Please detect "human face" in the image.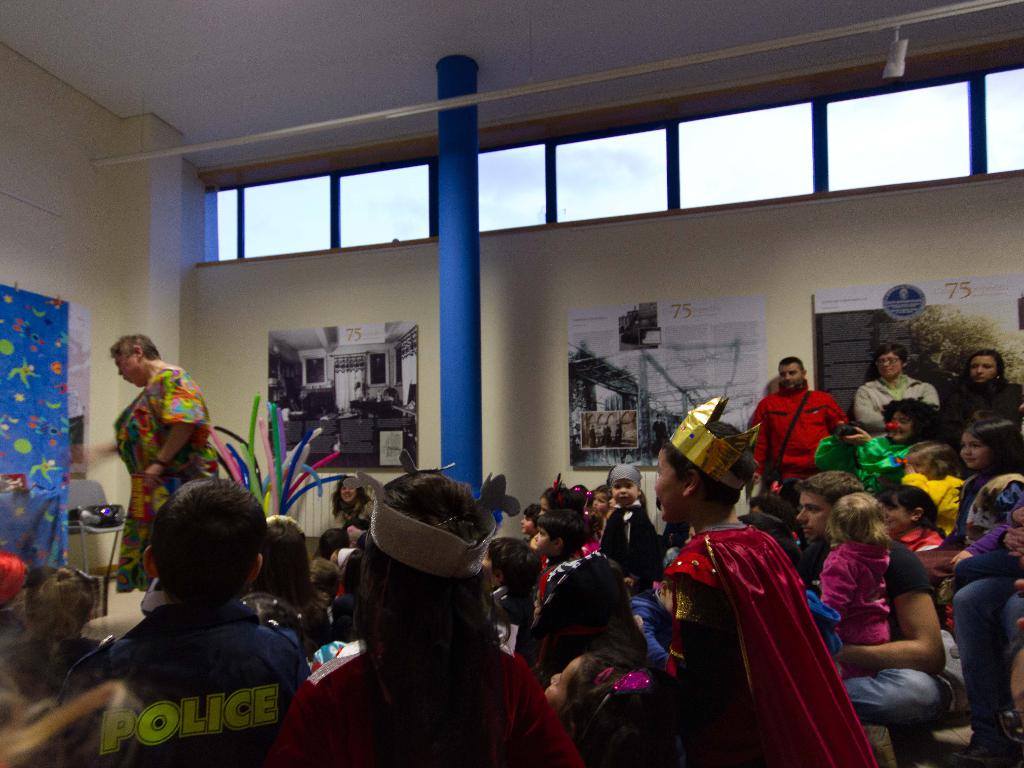
x1=118 y1=352 x2=138 y2=386.
